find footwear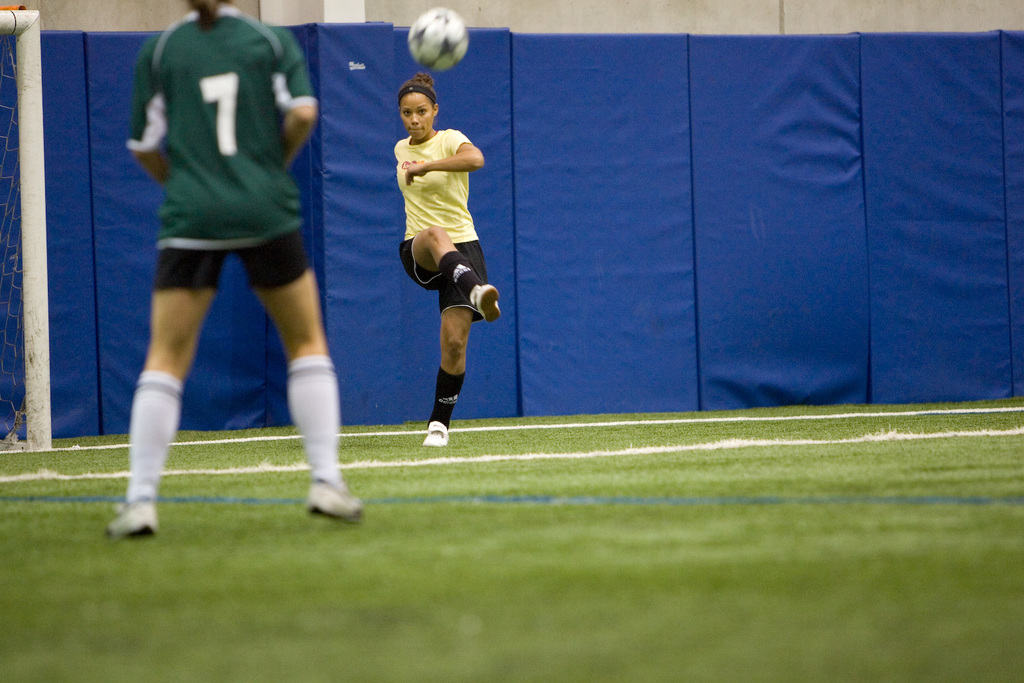
Rect(301, 474, 365, 526)
